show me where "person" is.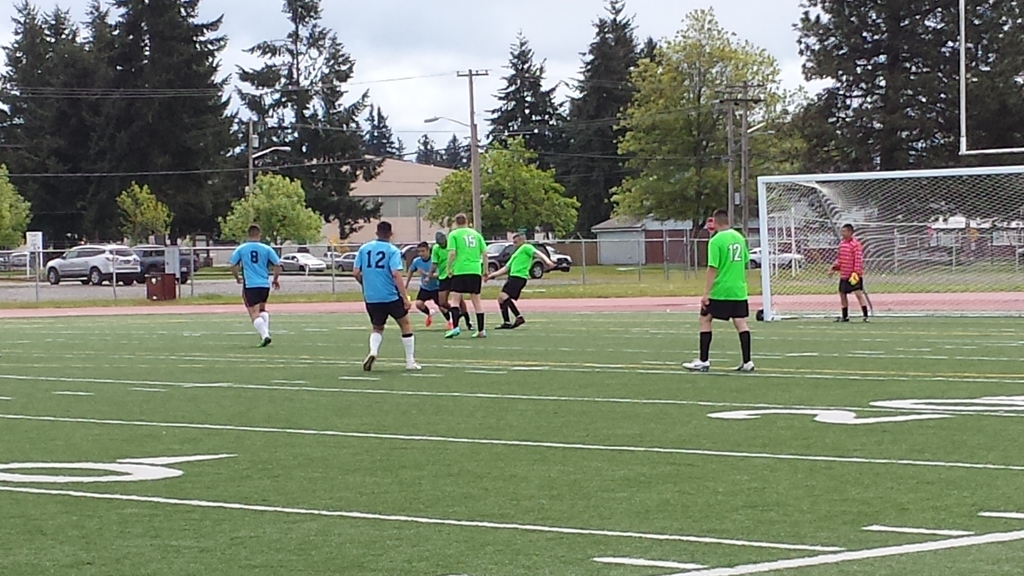
"person" is at [x1=352, y1=218, x2=423, y2=372].
